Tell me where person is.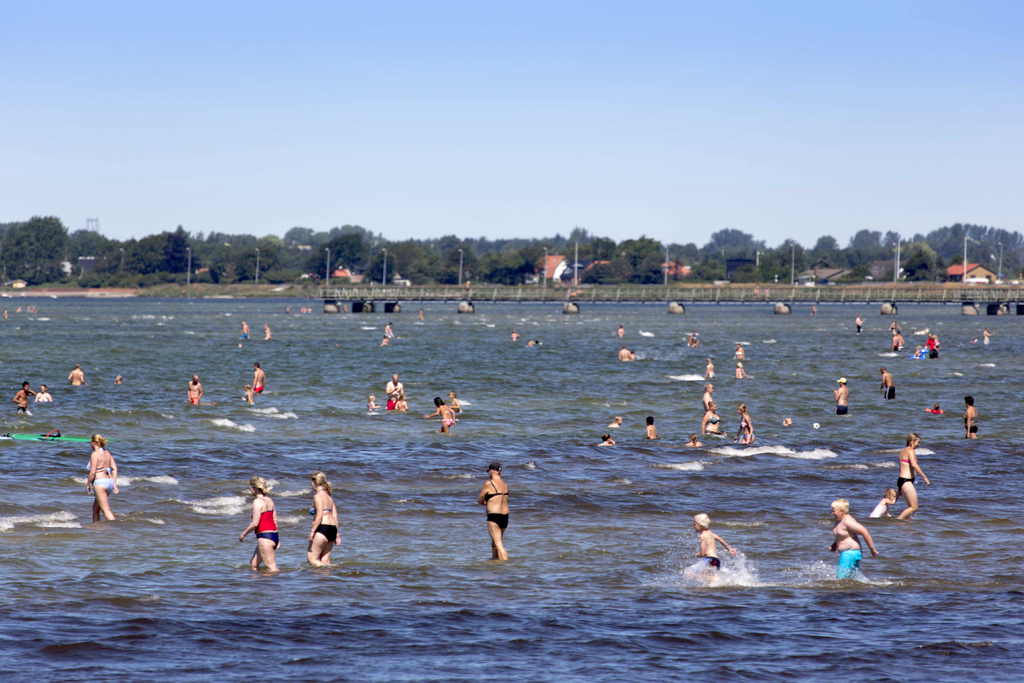
person is at <region>830, 502, 875, 579</region>.
